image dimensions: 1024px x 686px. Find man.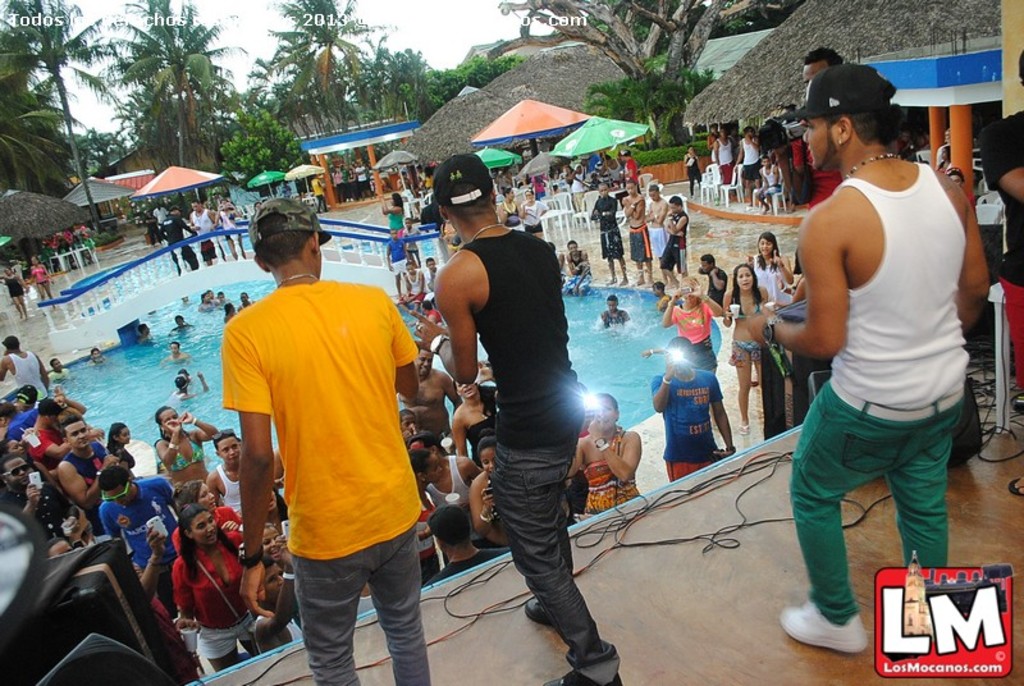
735, 127, 764, 198.
